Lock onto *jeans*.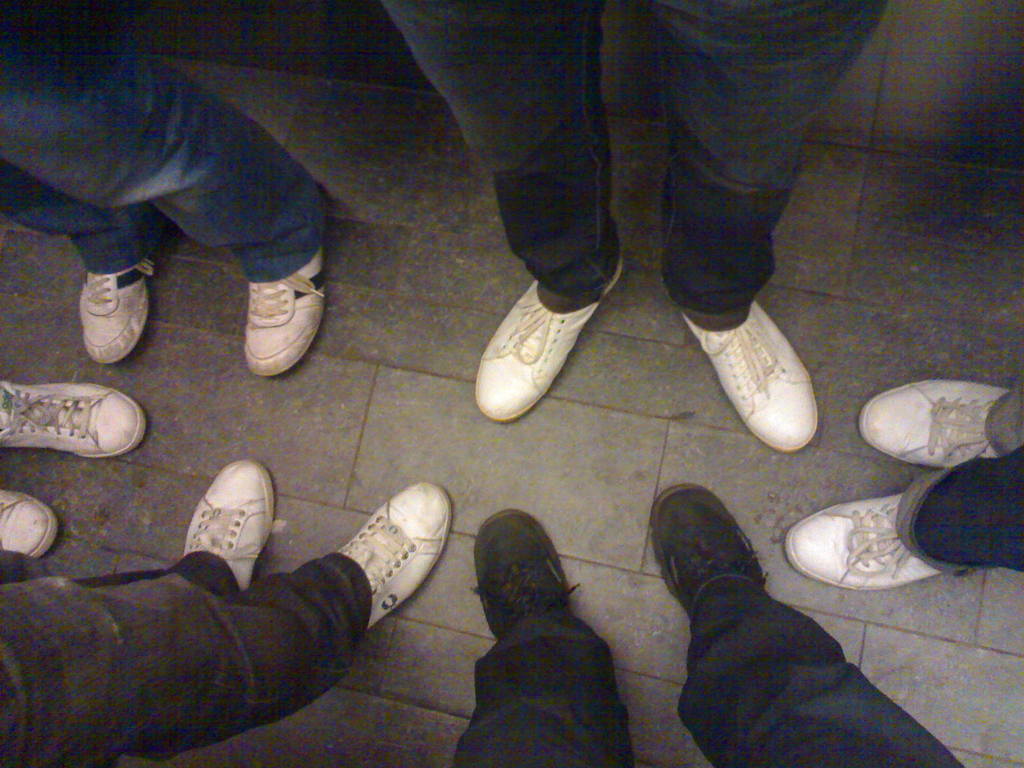
Locked: (893,440,1023,566).
